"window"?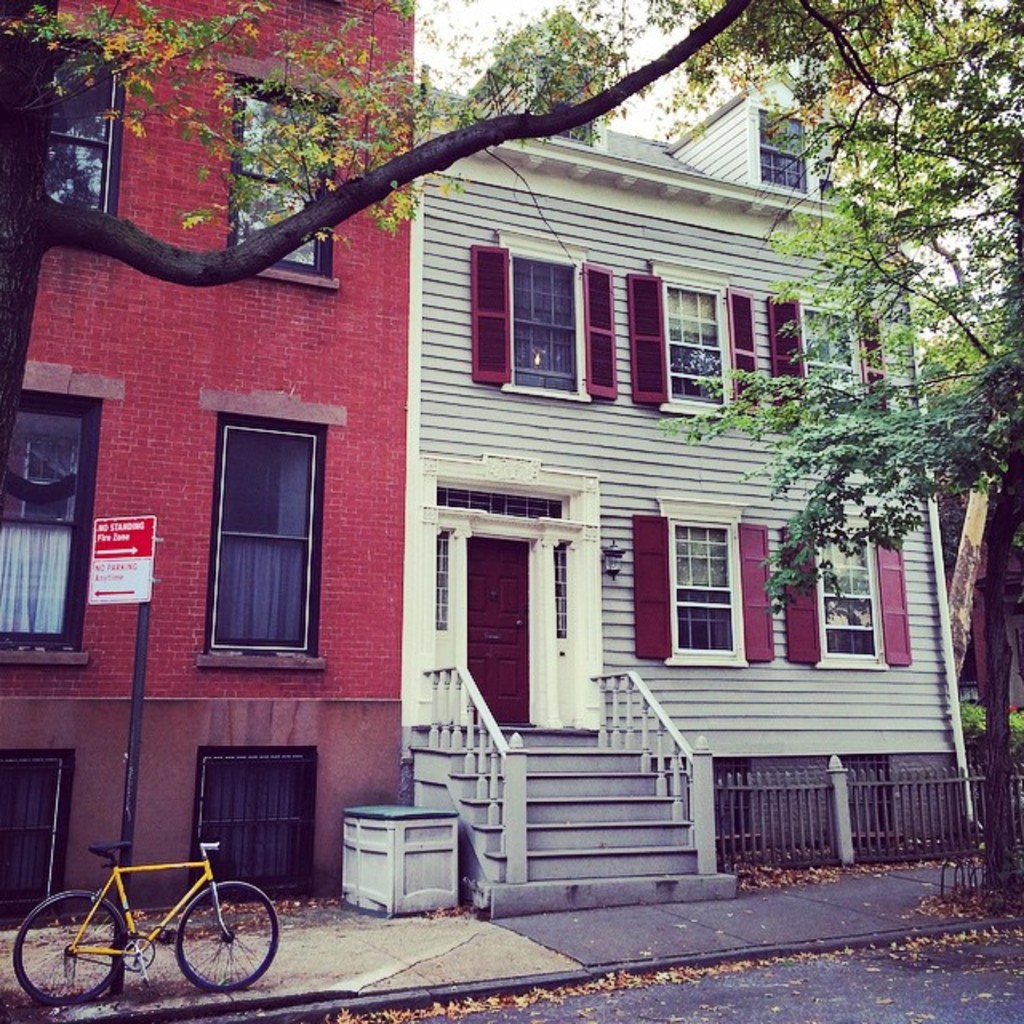
555 67 610 150
